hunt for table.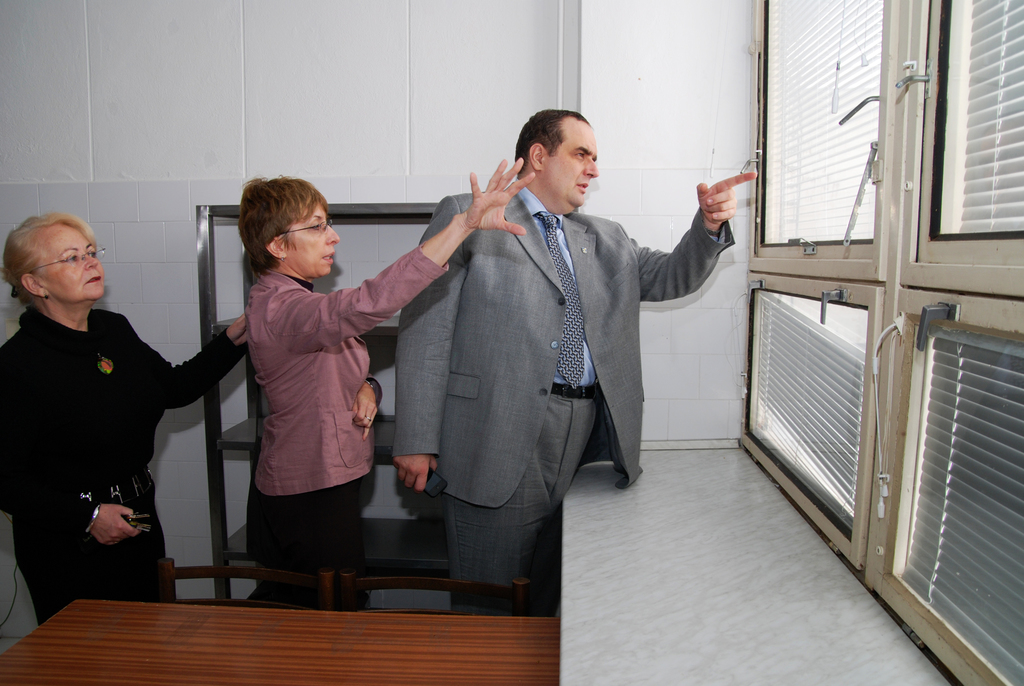
Hunted down at 35/516/614/662.
